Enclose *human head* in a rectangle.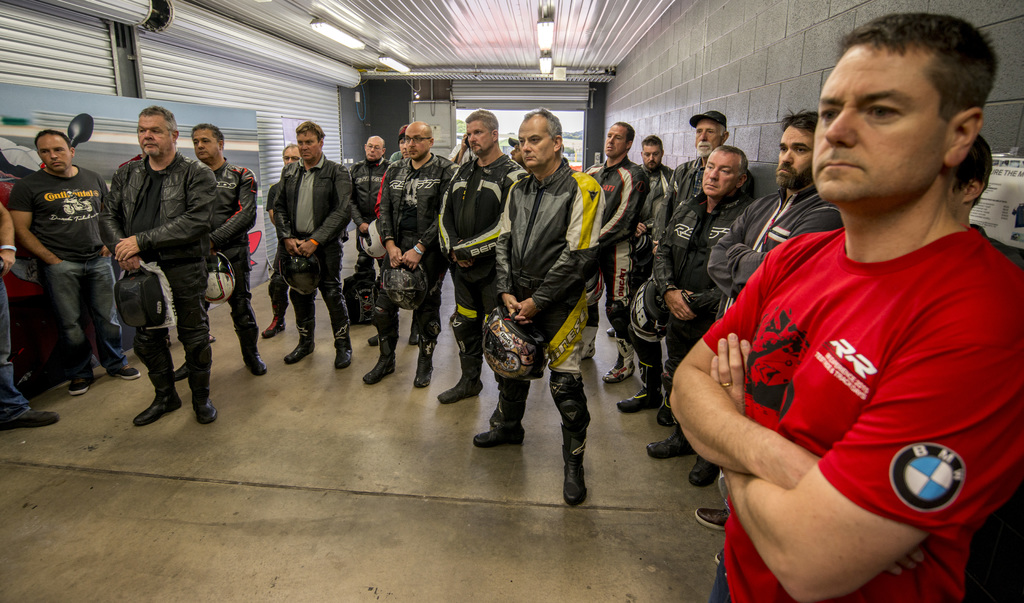
bbox=(604, 122, 636, 156).
